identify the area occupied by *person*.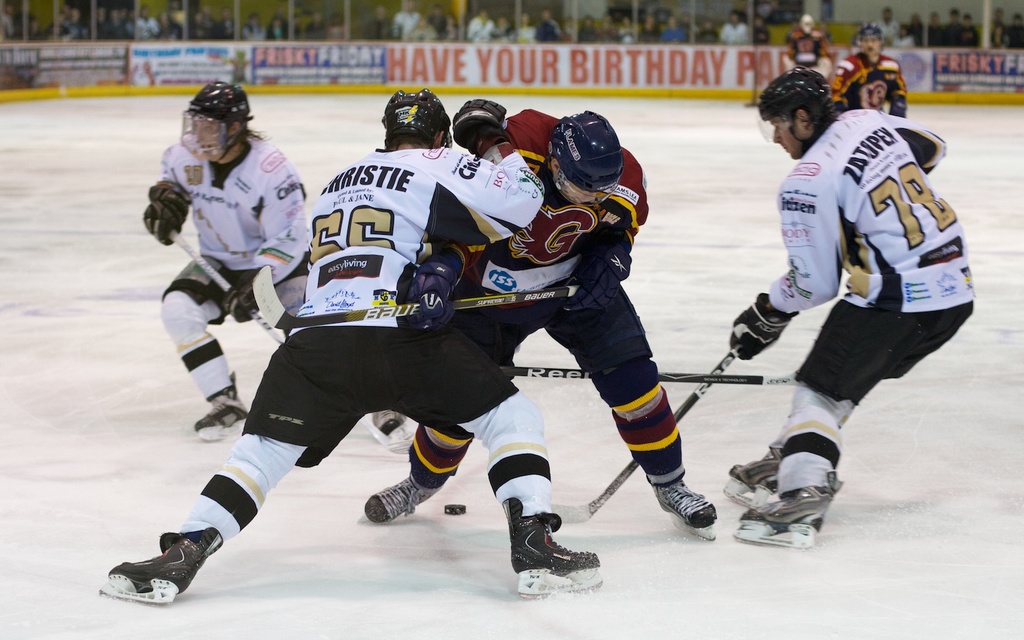
Area: Rect(829, 20, 909, 126).
